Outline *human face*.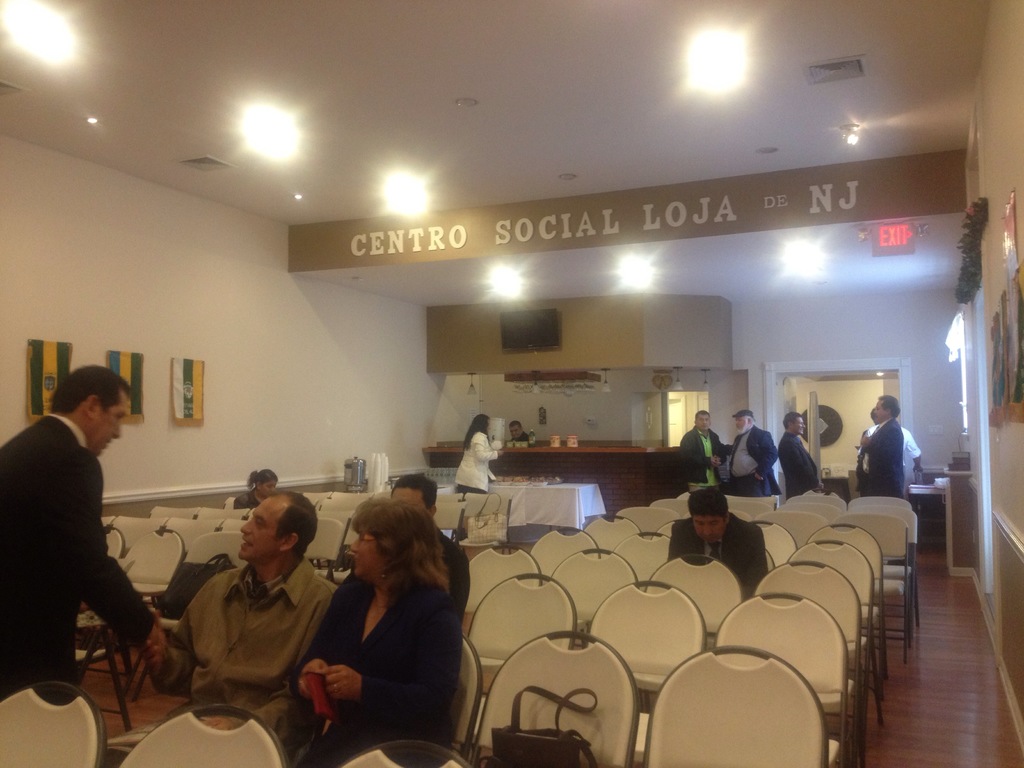
Outline: x1=696, y1=515, x2=727, y2=541.
